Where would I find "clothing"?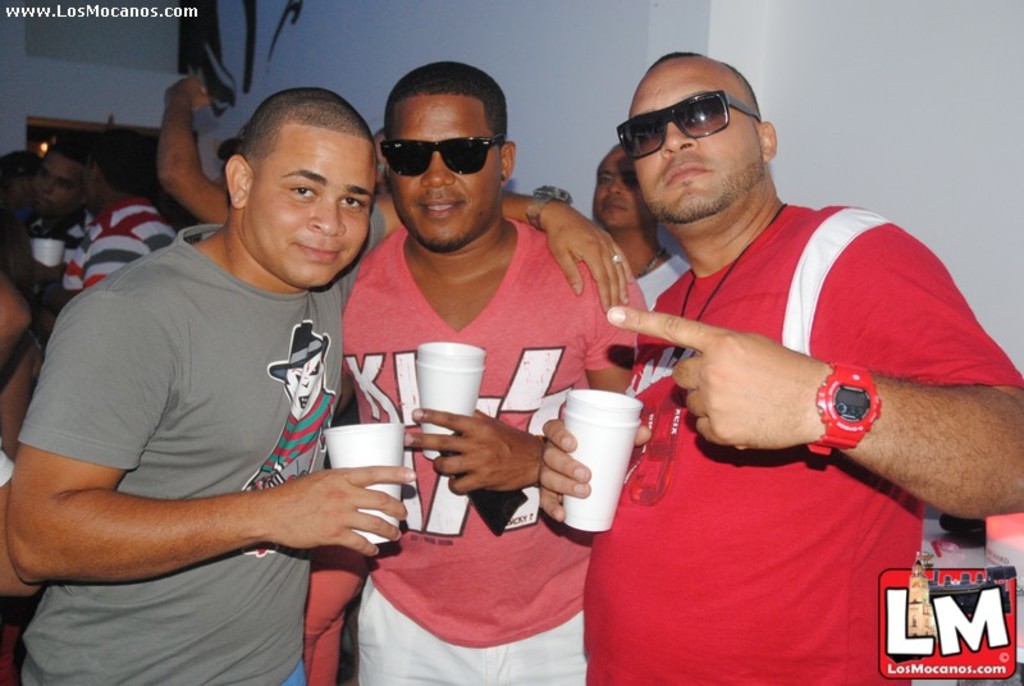
At l=61, t=197, r=179, b=296.
